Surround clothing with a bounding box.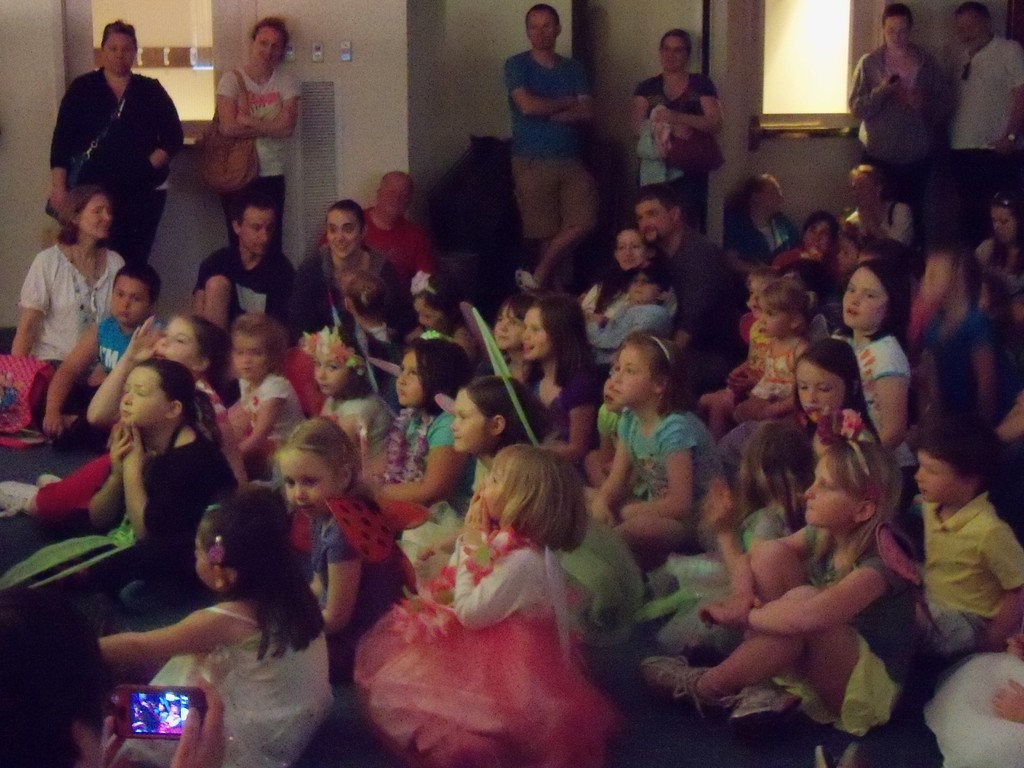
Rect(95, 309, 164, 404).
